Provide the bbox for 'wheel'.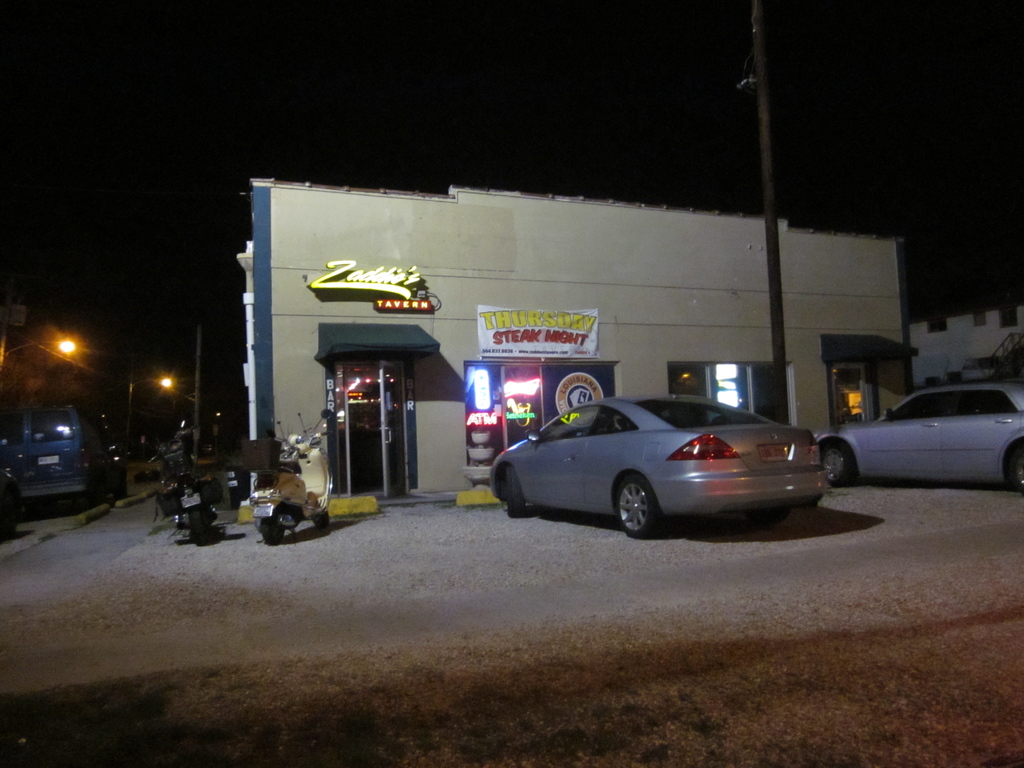
1007/437/1023/490.
